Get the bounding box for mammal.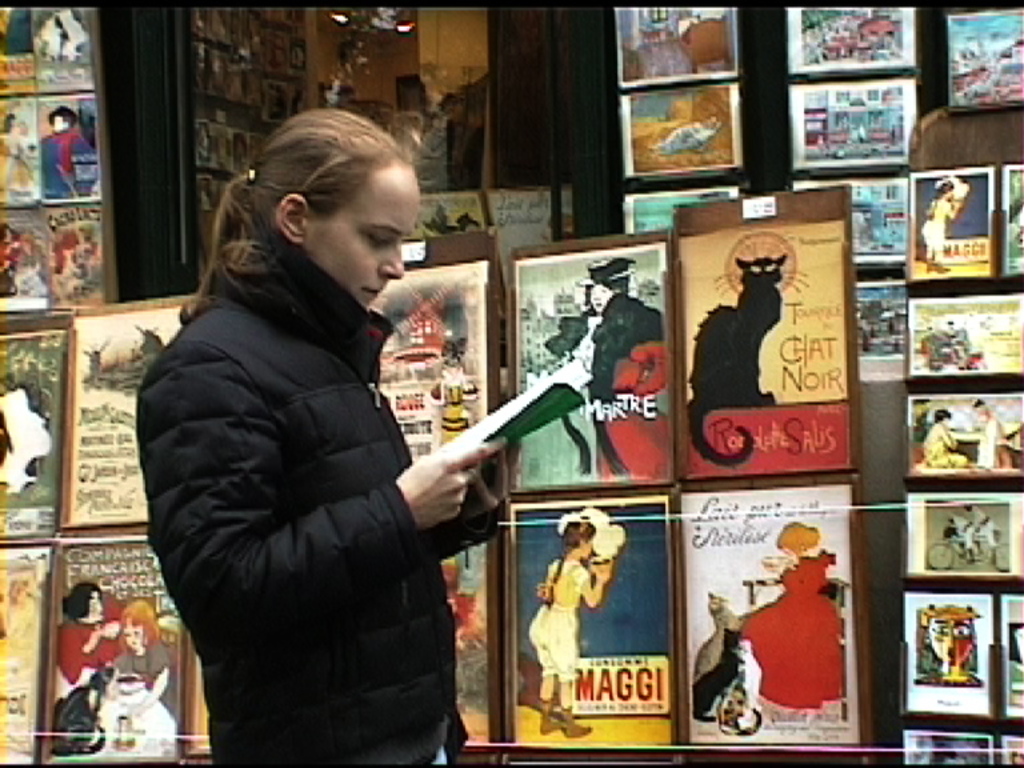
<box>739,521,849,713</box>.
